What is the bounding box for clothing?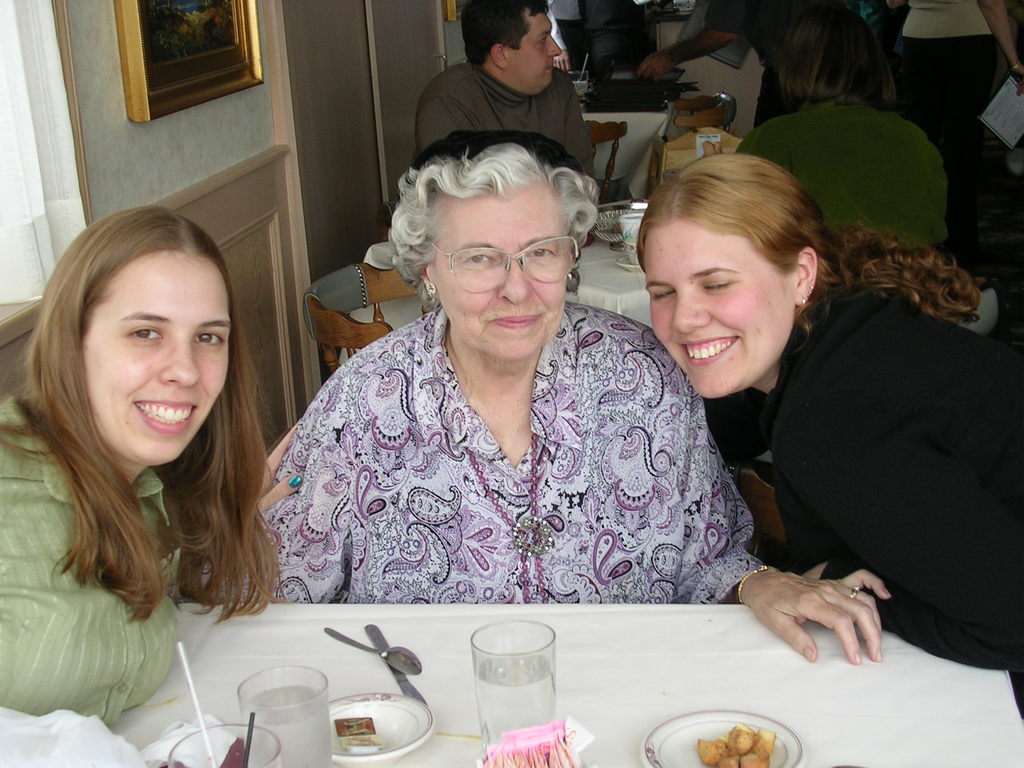
[x1=0, y1=408, x2=195, y2=730].
